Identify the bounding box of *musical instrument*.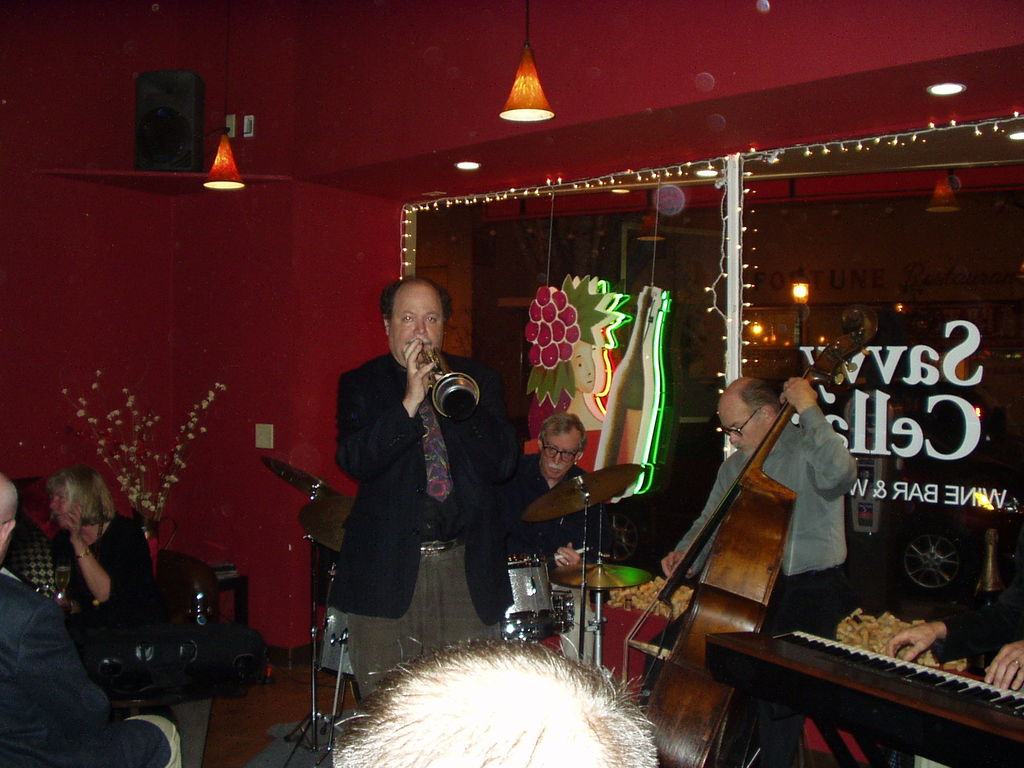
{"x1": 546, "y1": 549, "x2": 662, "y2": 667}.
